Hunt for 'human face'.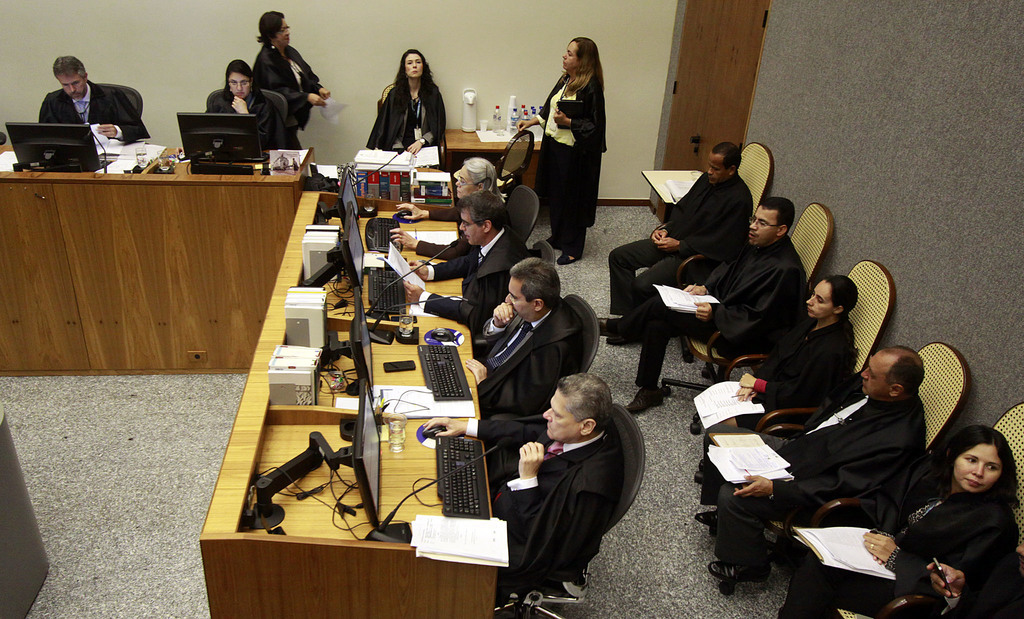
Hunted down at bbox=[452, 170, 479, 197].
